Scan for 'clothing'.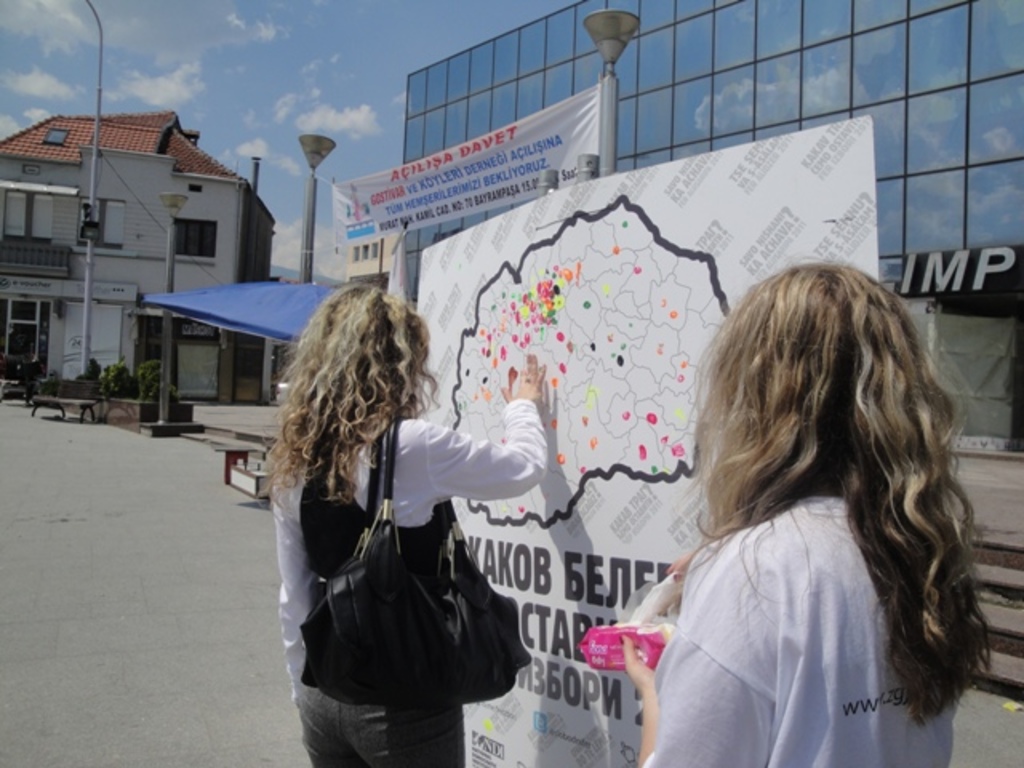
Scan result: (638, 491, 963, 766).
